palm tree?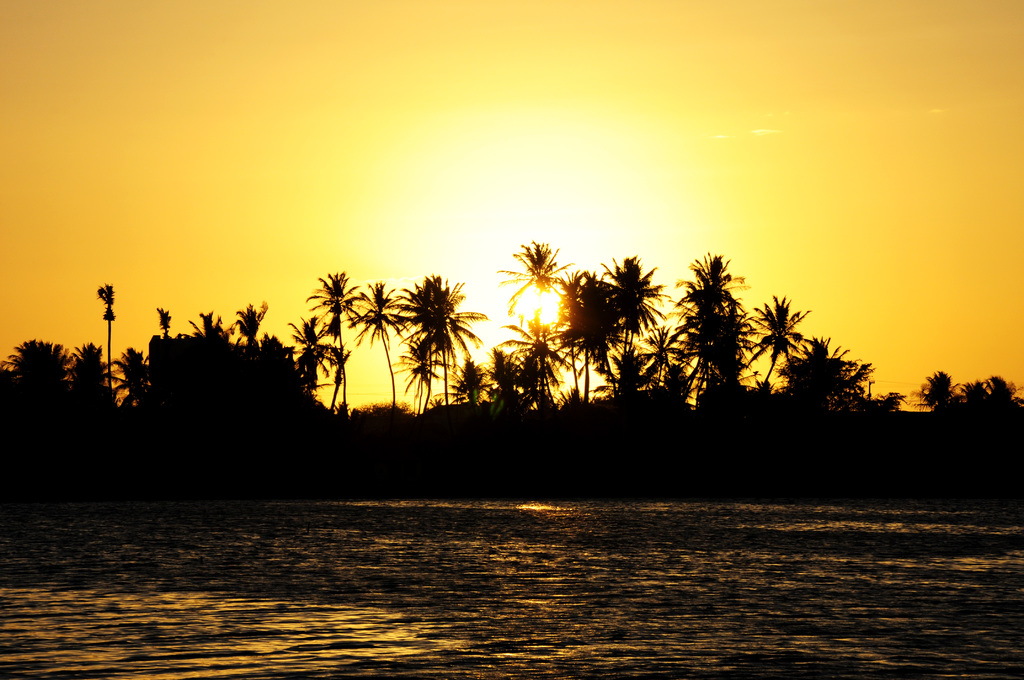
194 305 230 339
